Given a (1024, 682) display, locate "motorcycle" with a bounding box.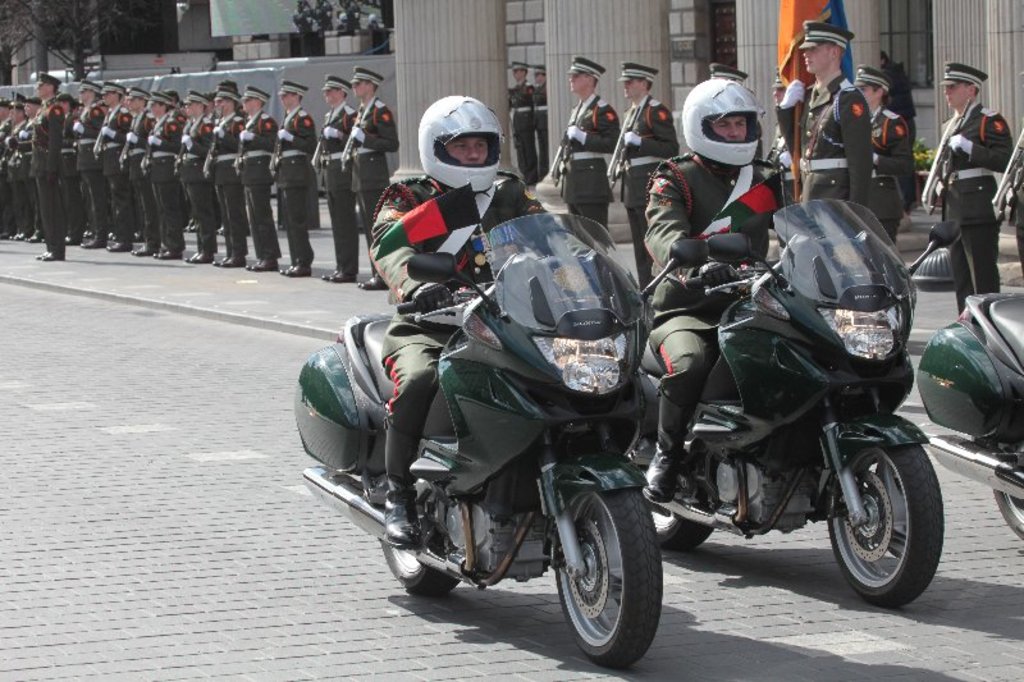
Located: bbox=[297, 214, 708, 667].
